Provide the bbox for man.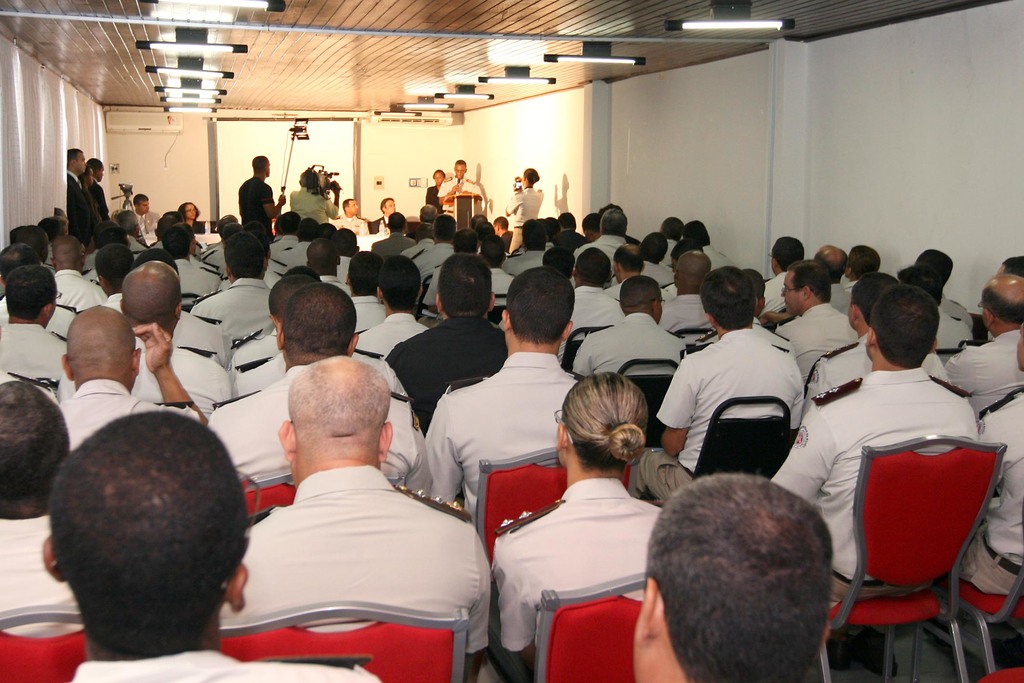
[426,224,460,295].
